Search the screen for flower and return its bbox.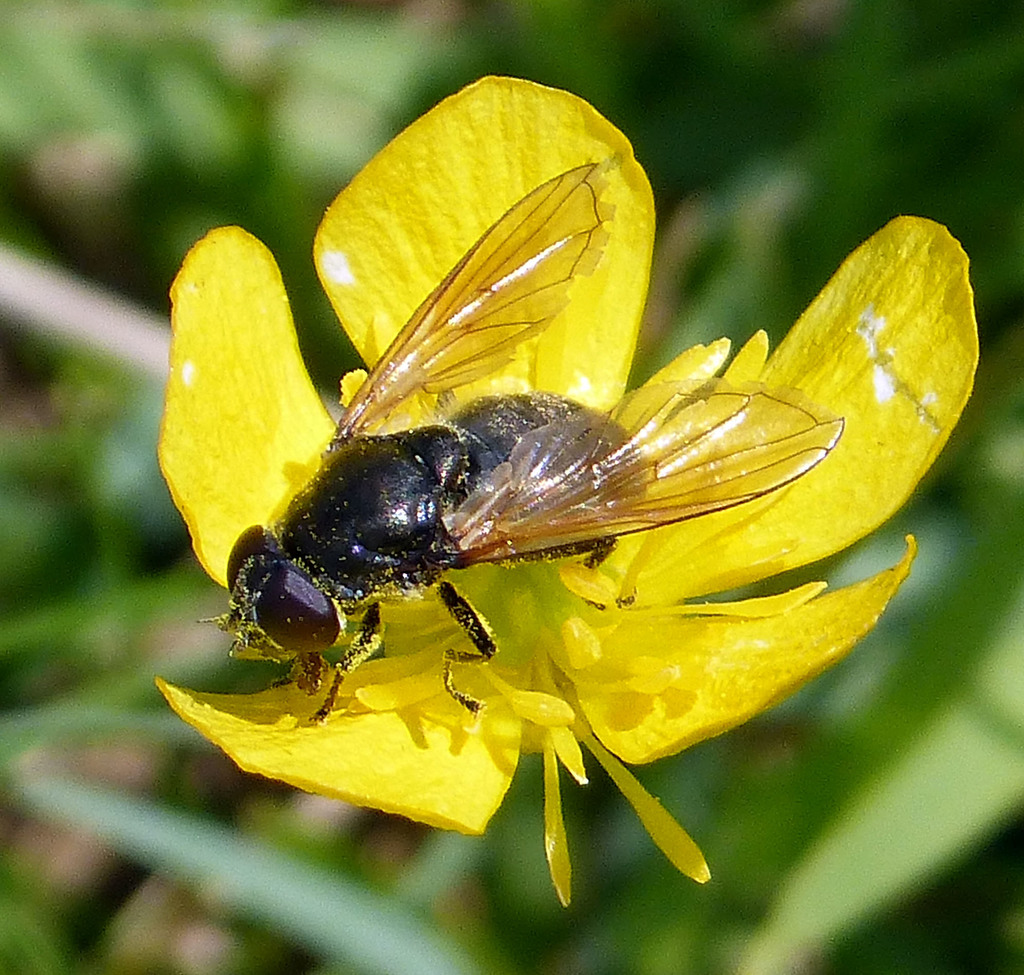
Found: {"x1": 153, "y1": 67, "x2": 982, "y2": 885}.
